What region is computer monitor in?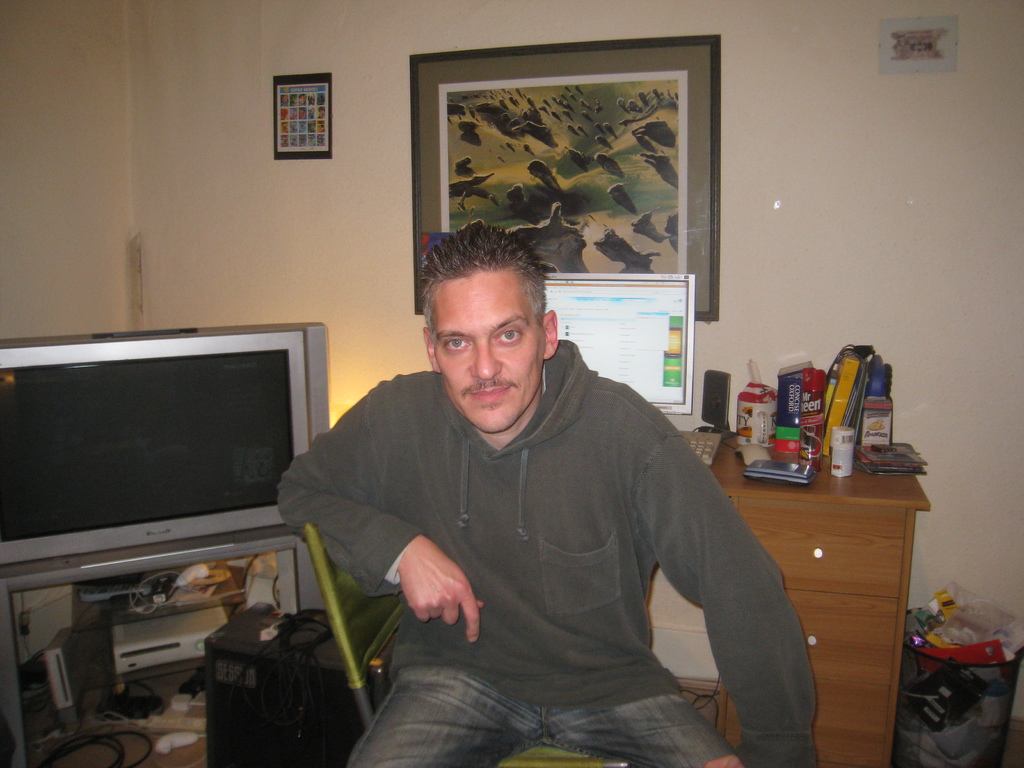
l=543, t=273, r=691, b=417.
